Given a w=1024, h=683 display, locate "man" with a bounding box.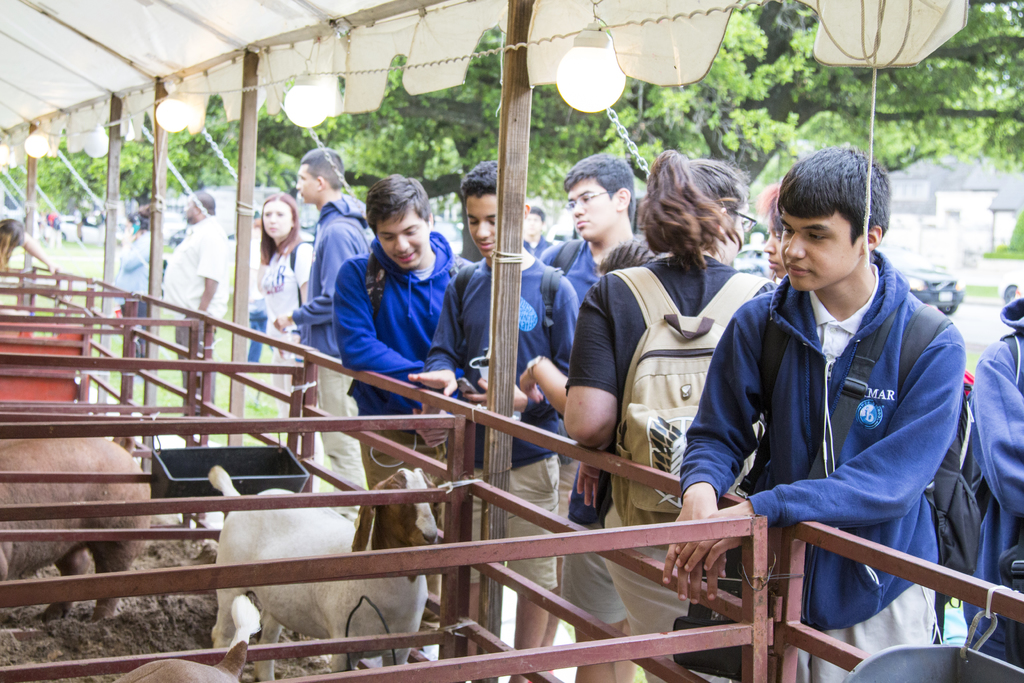
Located: l=325, t=167, r=483, b=621.
